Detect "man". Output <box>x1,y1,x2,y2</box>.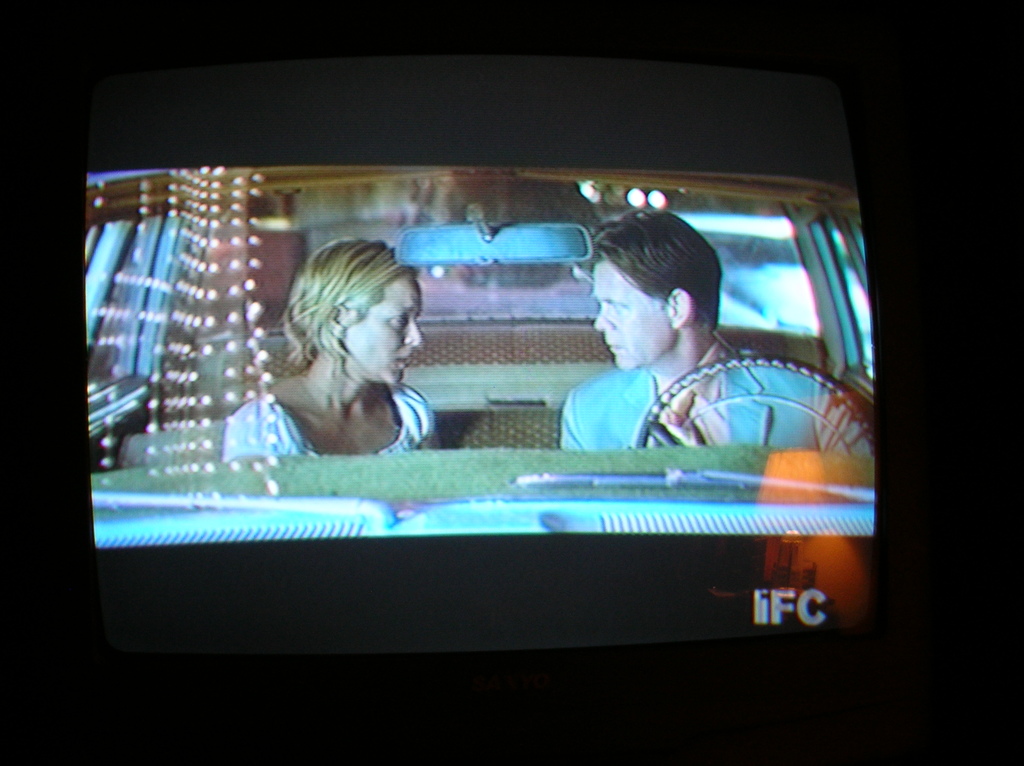
<box>476,214,787,500</box>.
